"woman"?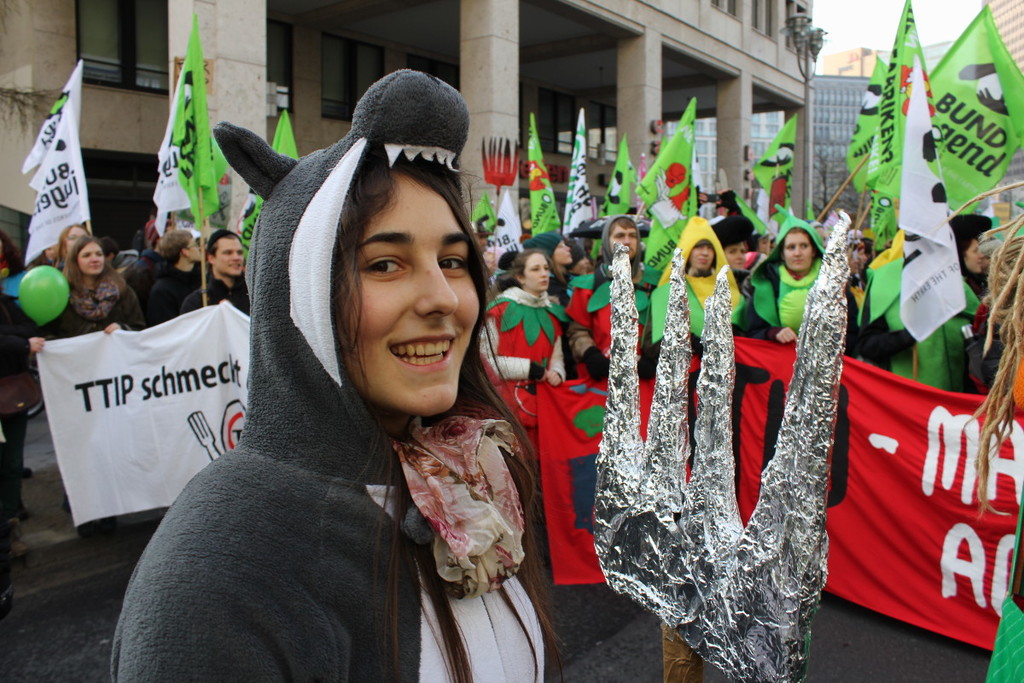
806/205/829/251
